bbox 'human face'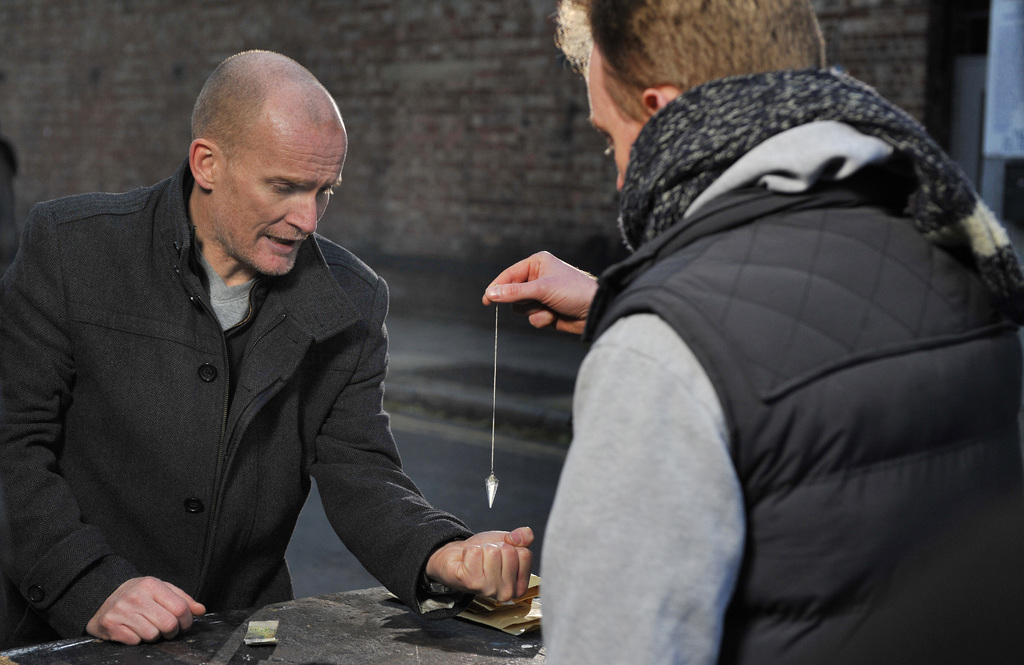
BBox(590, 47, 641, 192)
